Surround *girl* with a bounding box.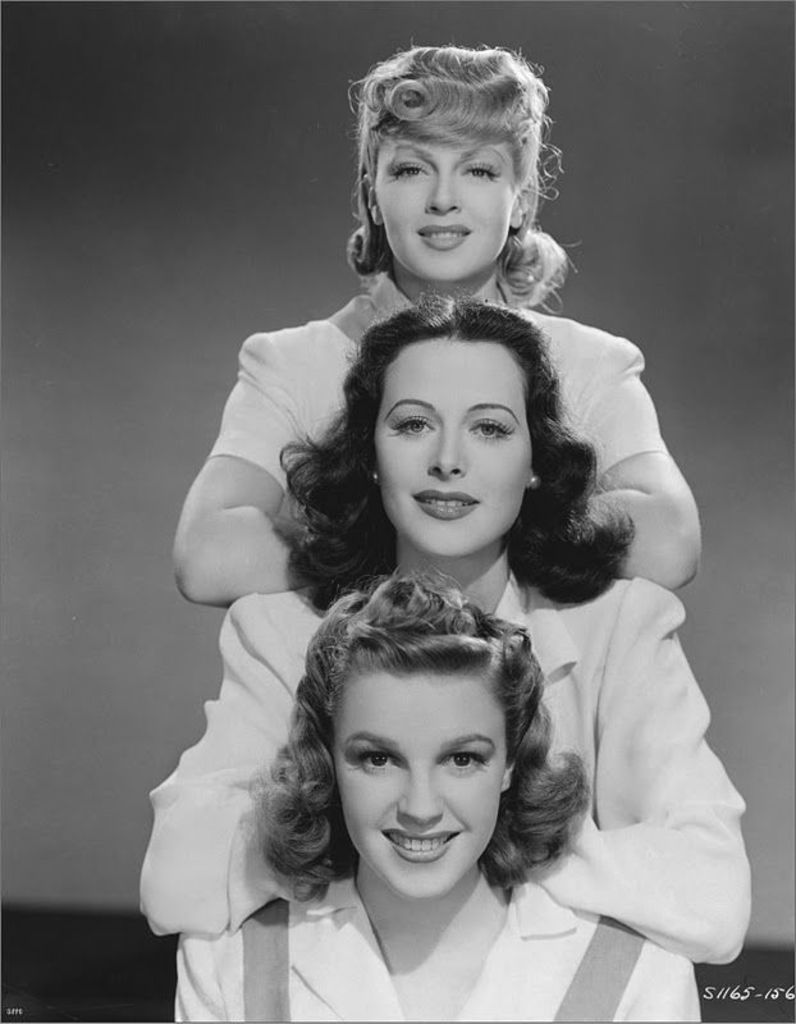
rect(166, 558, 703, 1023).
